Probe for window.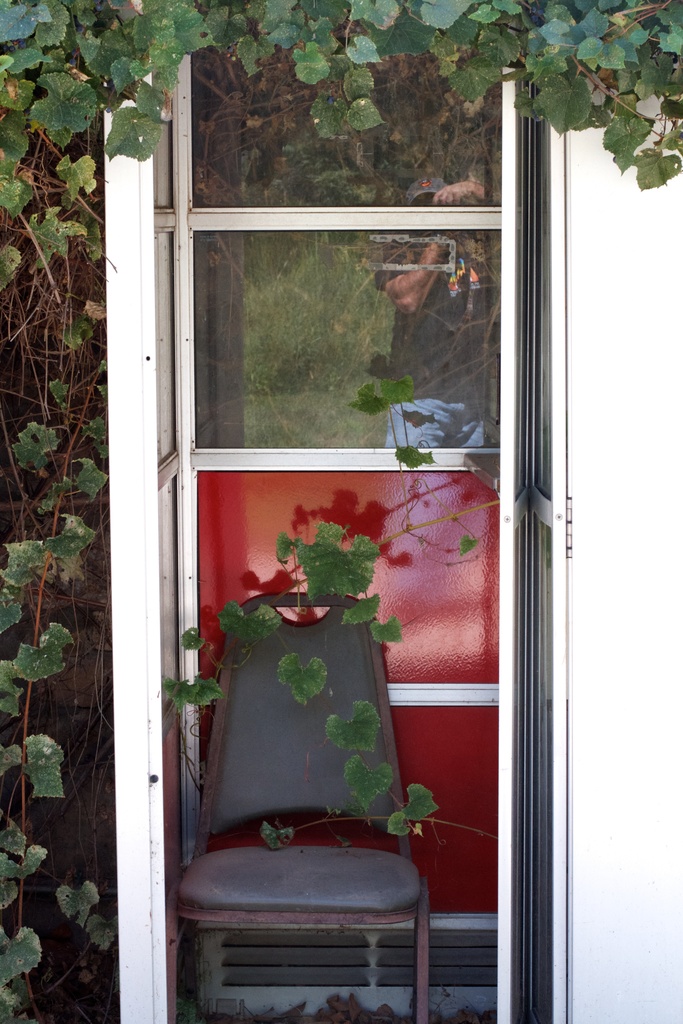
Probe result: left=155, top=81, right=574, bottom=460.
